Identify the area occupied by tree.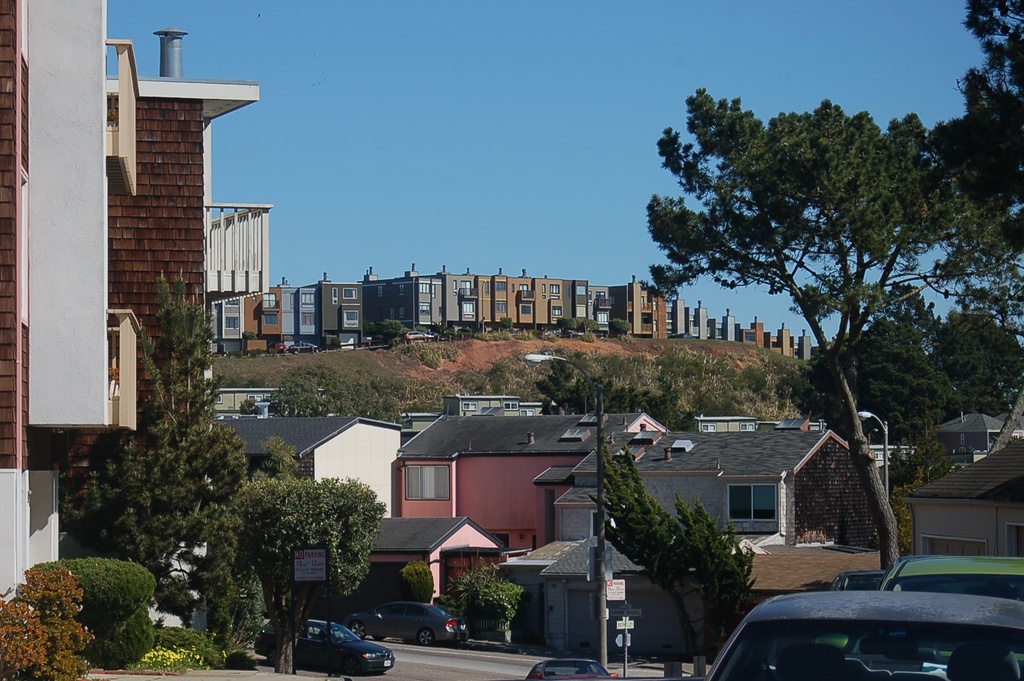
Area: region(601, 313, 637, 348).
